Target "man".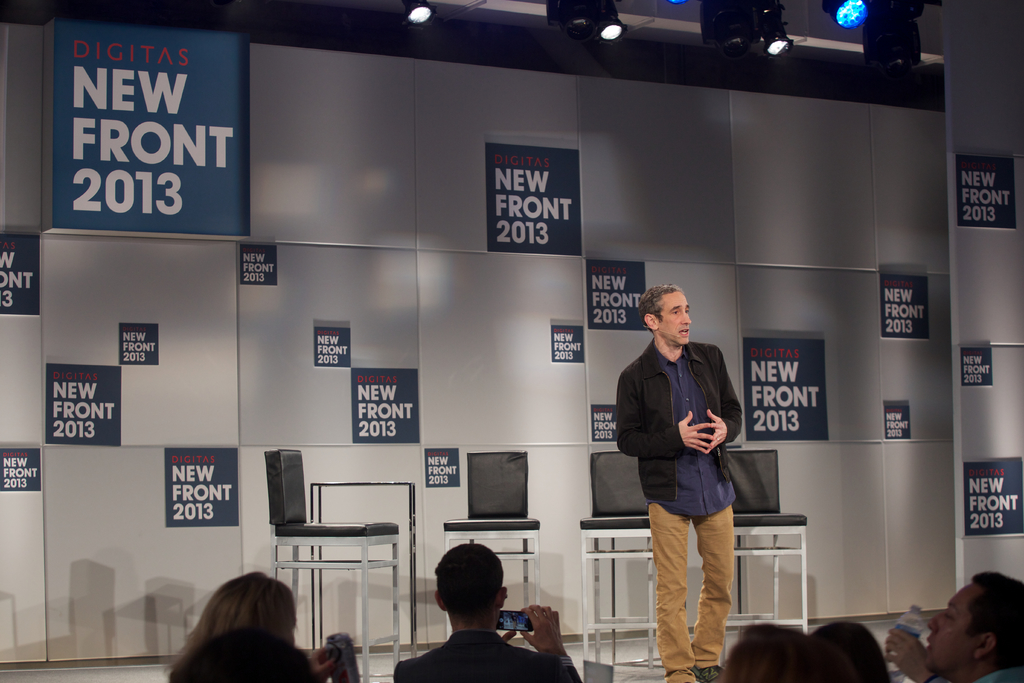
Target region: left=621, top=304, right=764, bottom=673.
